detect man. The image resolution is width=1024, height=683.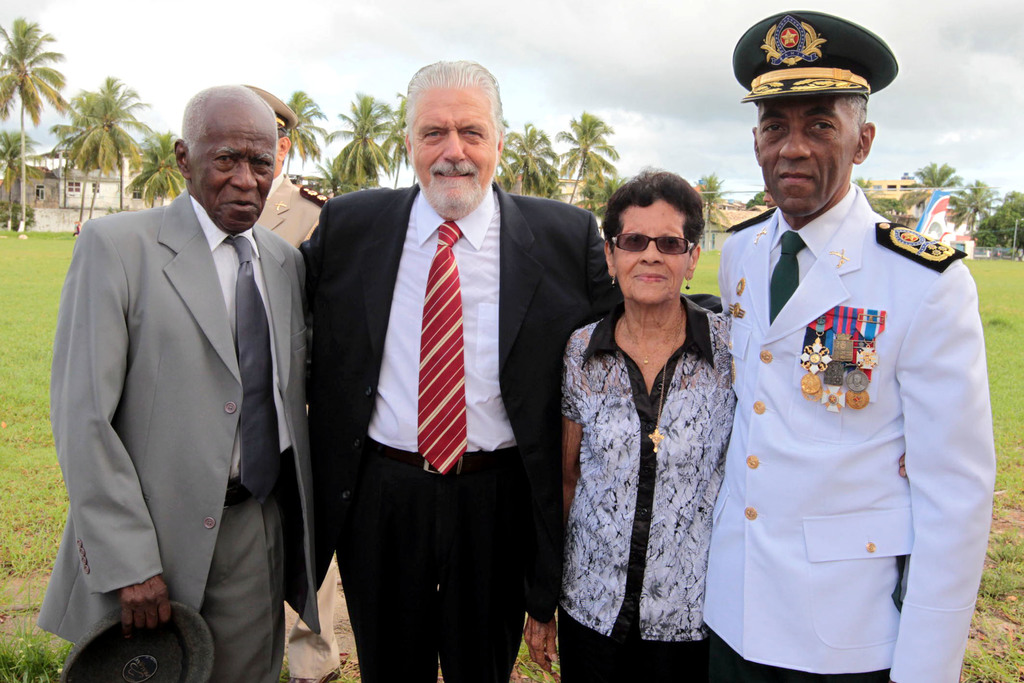
detection(39, 83, 304, 682).
